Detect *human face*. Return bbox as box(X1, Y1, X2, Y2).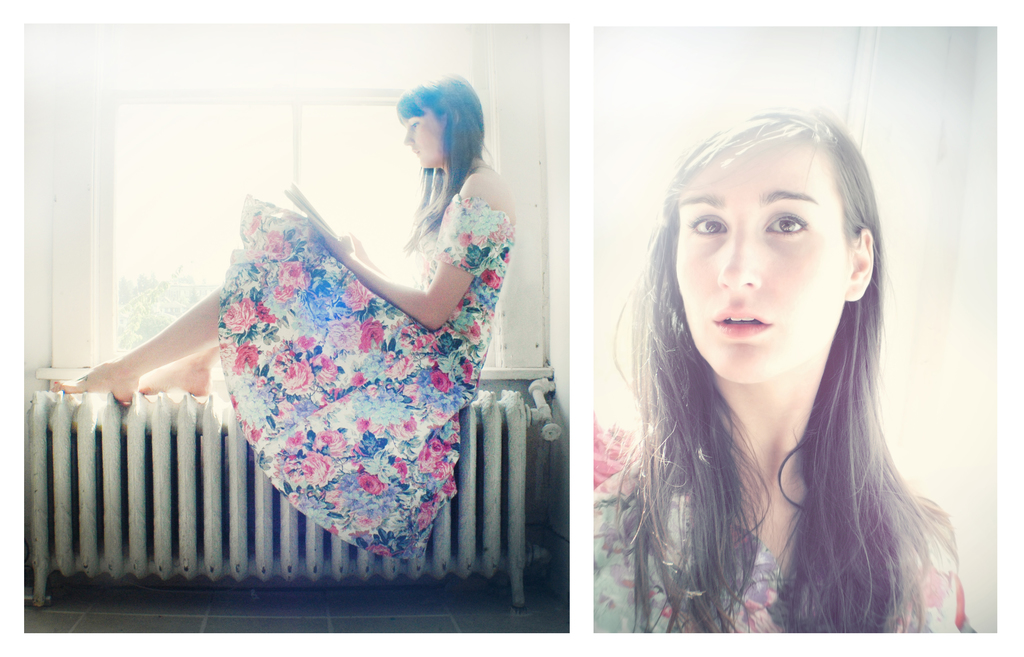
box(399, 99, 444, 171).
